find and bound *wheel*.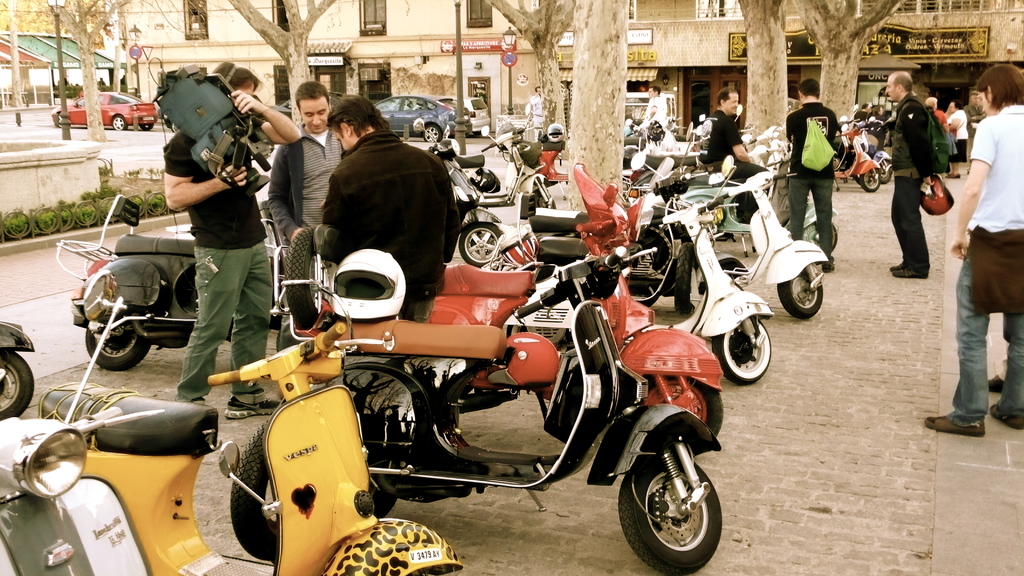
Bound: <region>365, 481, 396, 518</region>.
